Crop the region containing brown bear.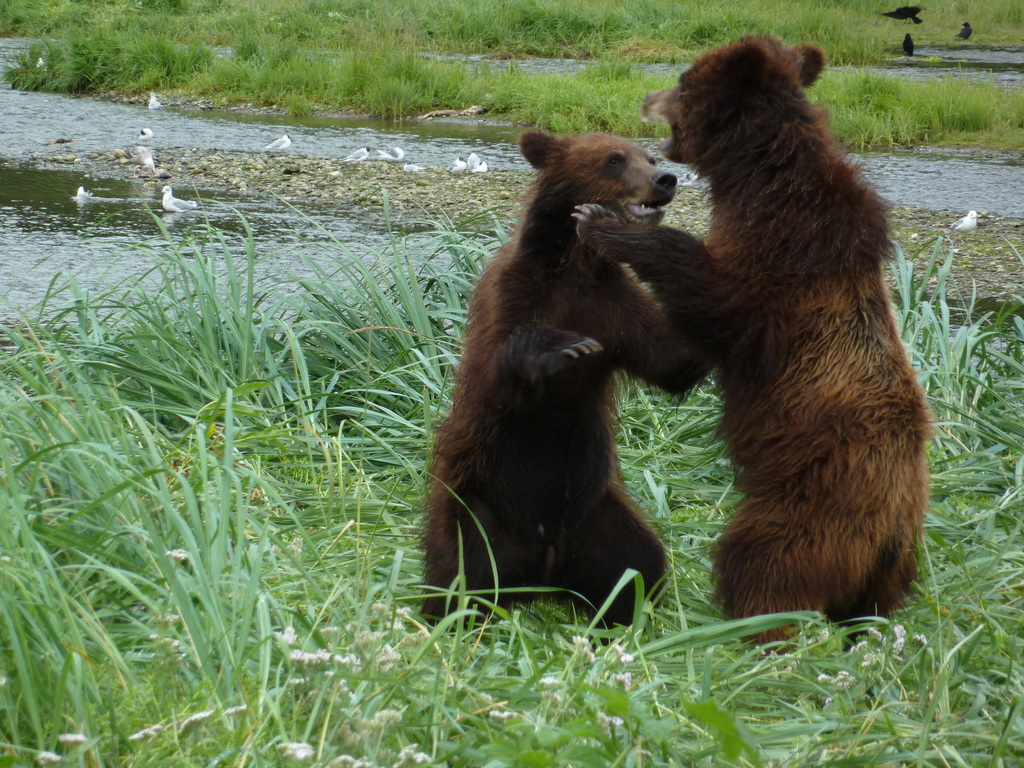
Crop region: 567:26:936:657.
